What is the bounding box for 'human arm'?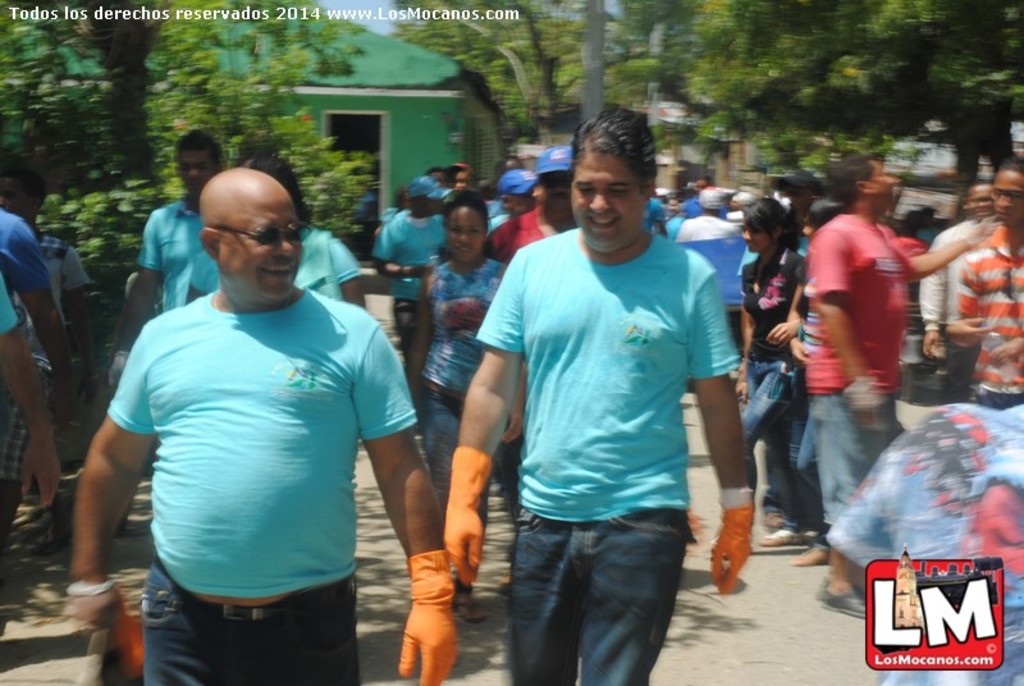
[6, 220, 84, 411].
